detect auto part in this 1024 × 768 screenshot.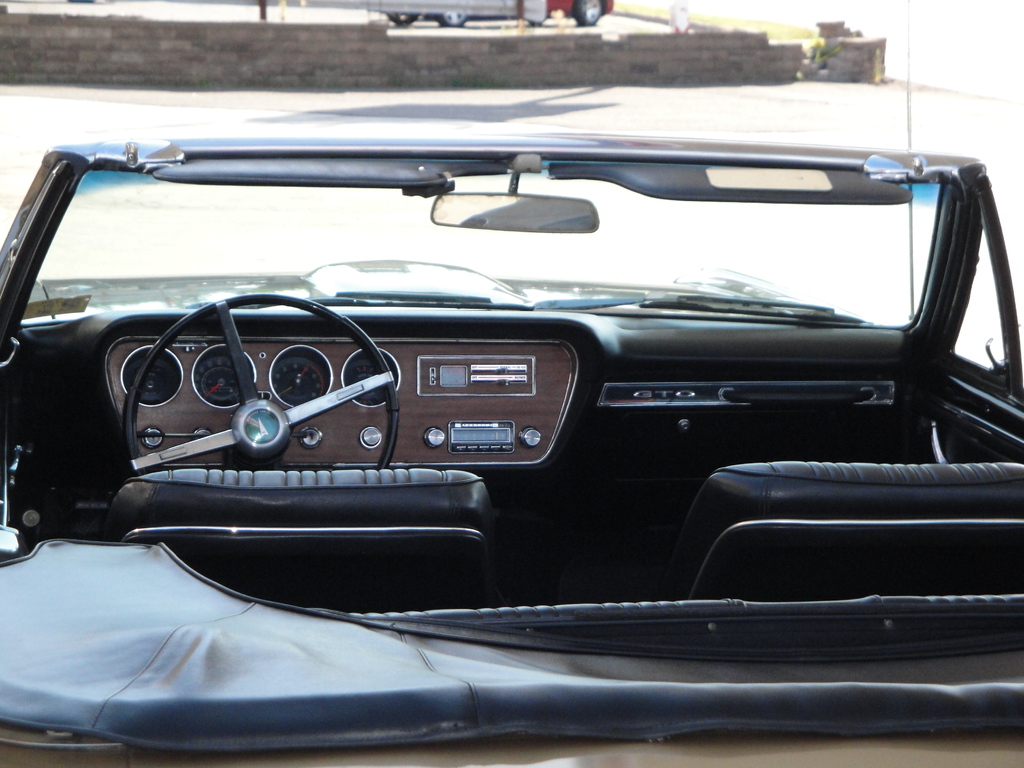
Detection: [116, 316, 420, 476].
